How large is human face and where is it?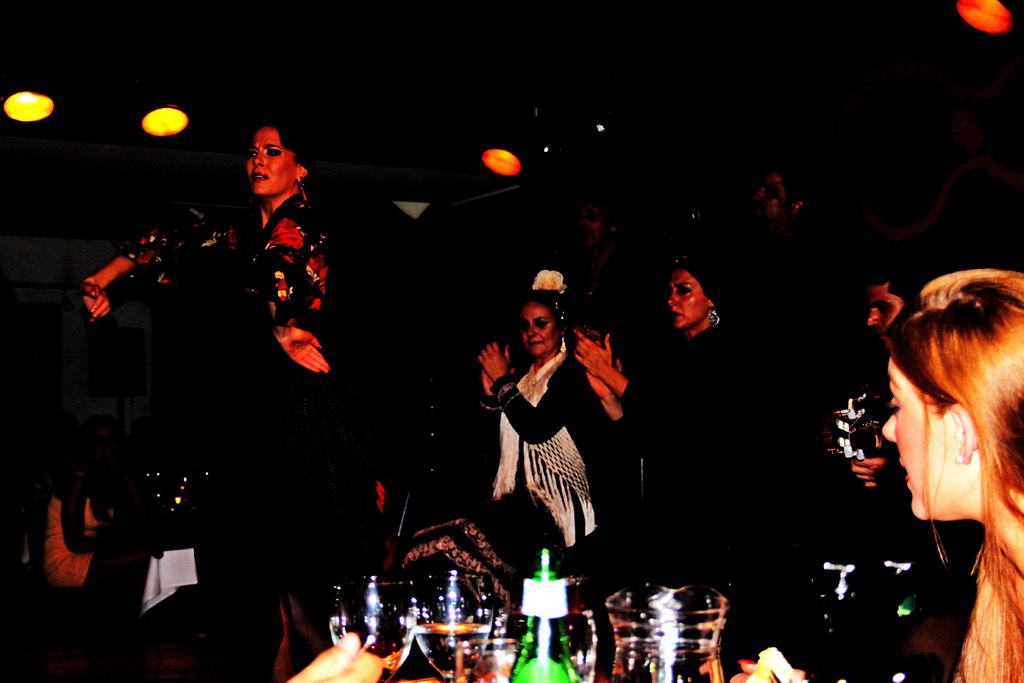
Bounding box: bbox(516, 309, 554, 366).
